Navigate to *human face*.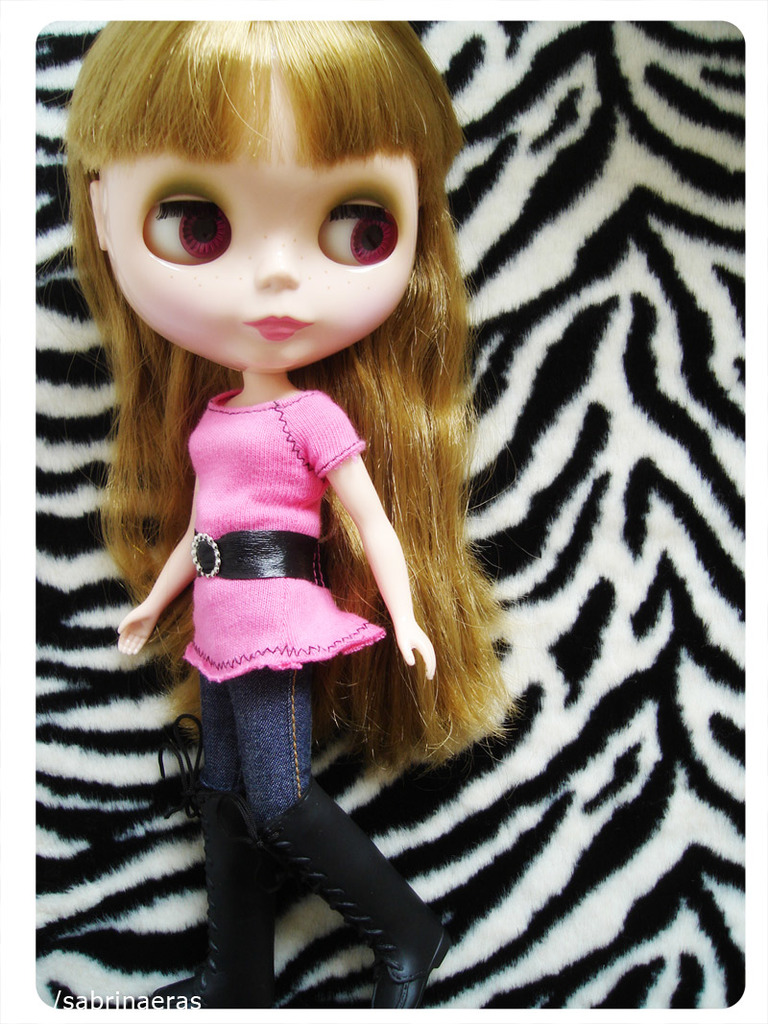
Navigation target: 104/70/420/376.
